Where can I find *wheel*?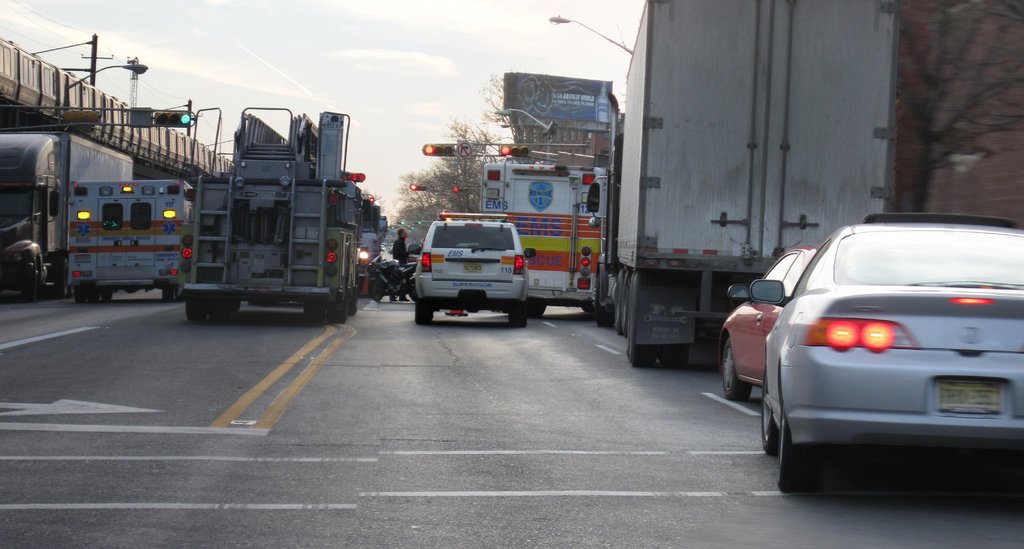
You can find it at 100:287:113:301.
